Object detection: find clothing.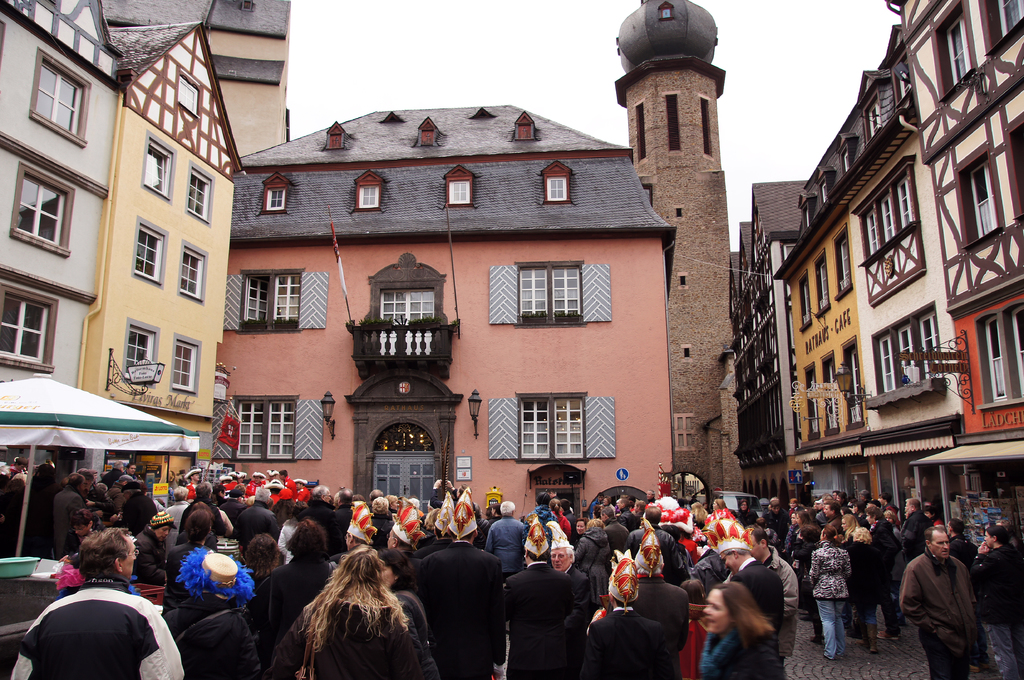
{"x1": 217, "y1": 496, "x2": 247, "y2": 529}.
